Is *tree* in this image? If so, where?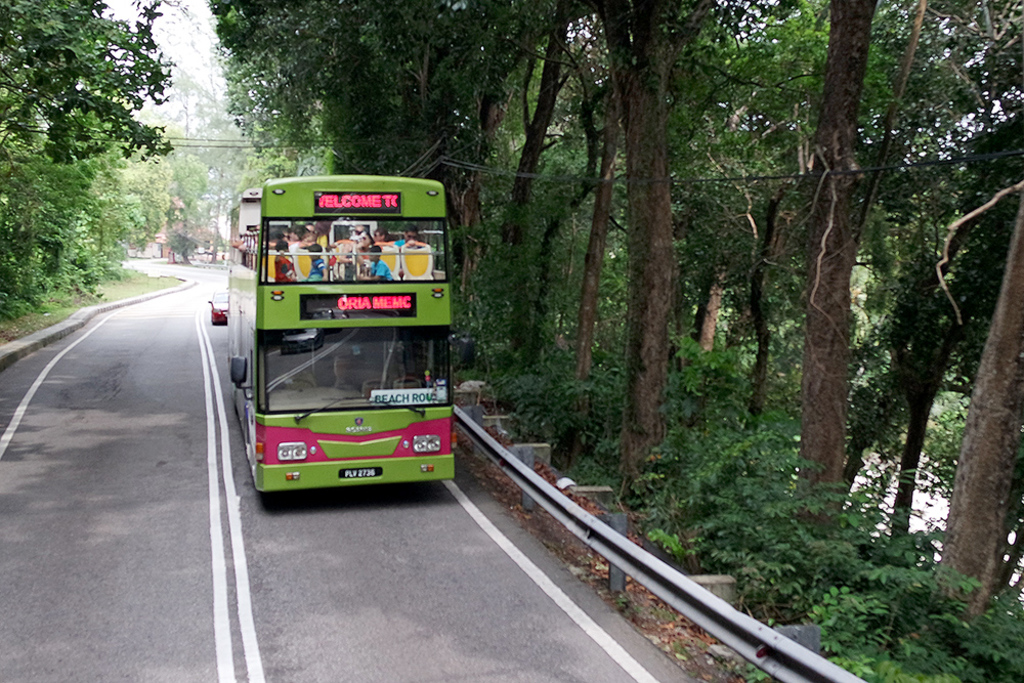
Yes, at (x1=194, y1=83, x2=242, y2=253).
